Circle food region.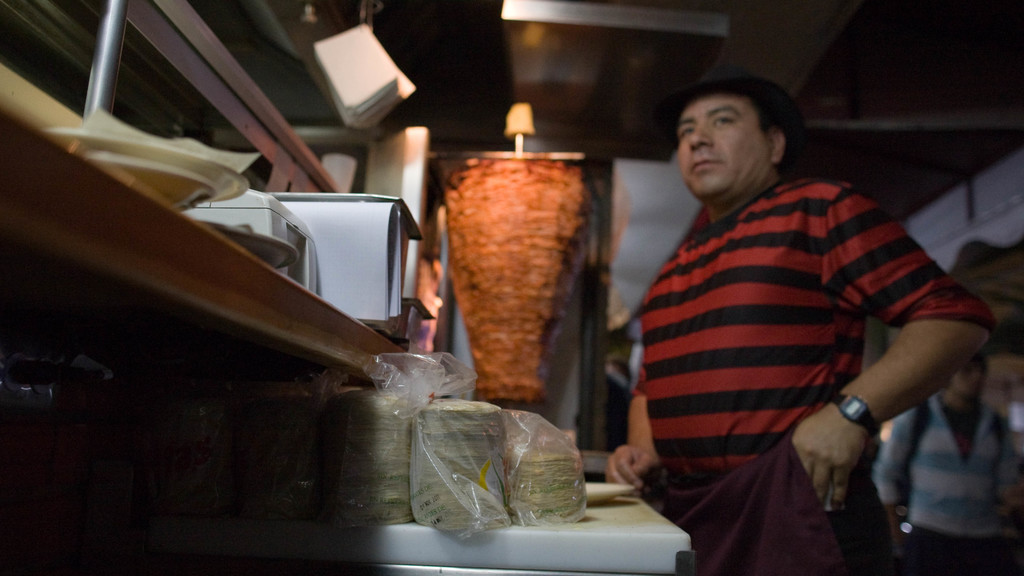
Region: <region>444, 161, 591, 410</region>.
